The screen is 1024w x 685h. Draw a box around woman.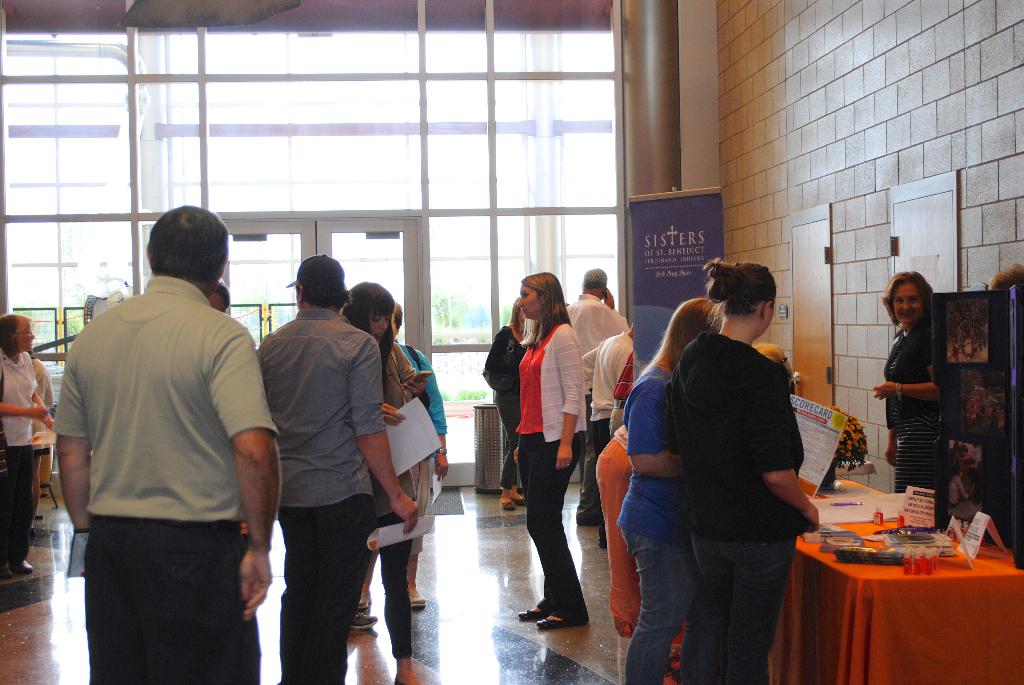
(left=0, top=311, right=51, bottom=579).
